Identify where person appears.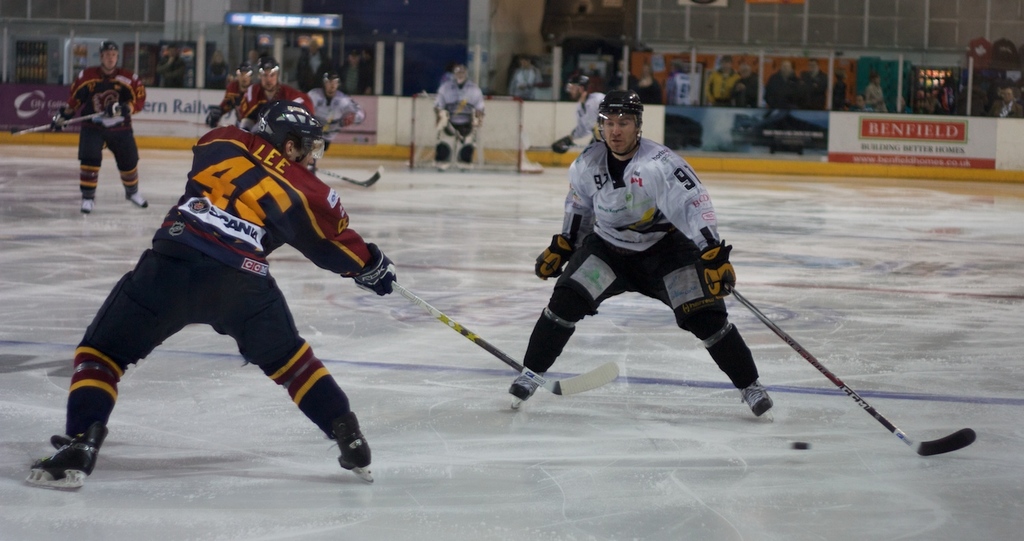
Appears at (64,66,378,485).
